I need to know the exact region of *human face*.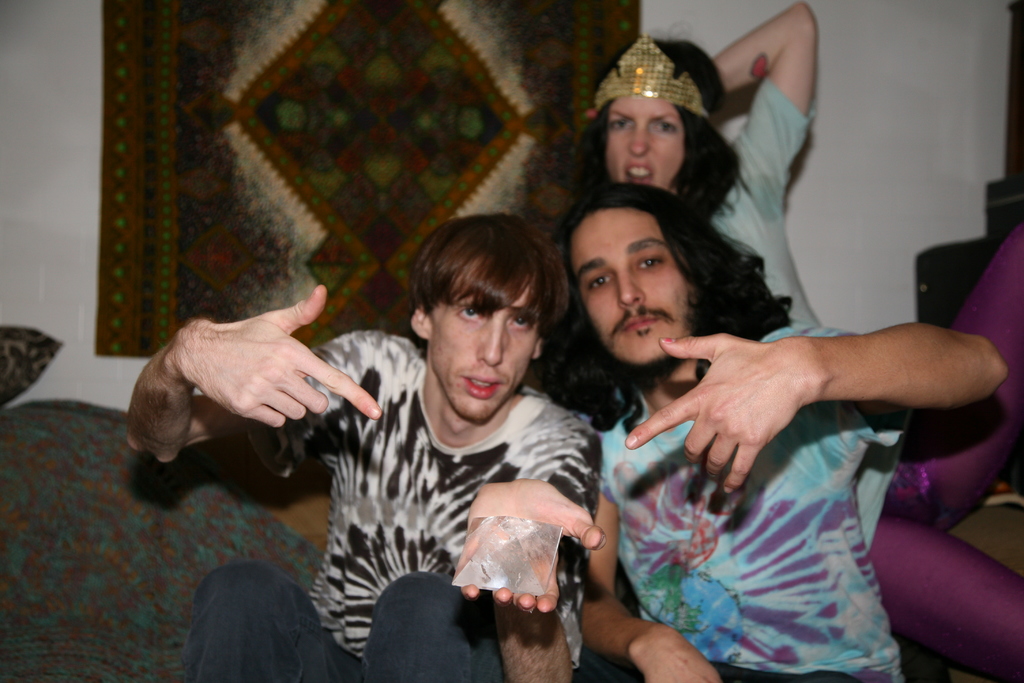
Region: 602/90/684/188.
